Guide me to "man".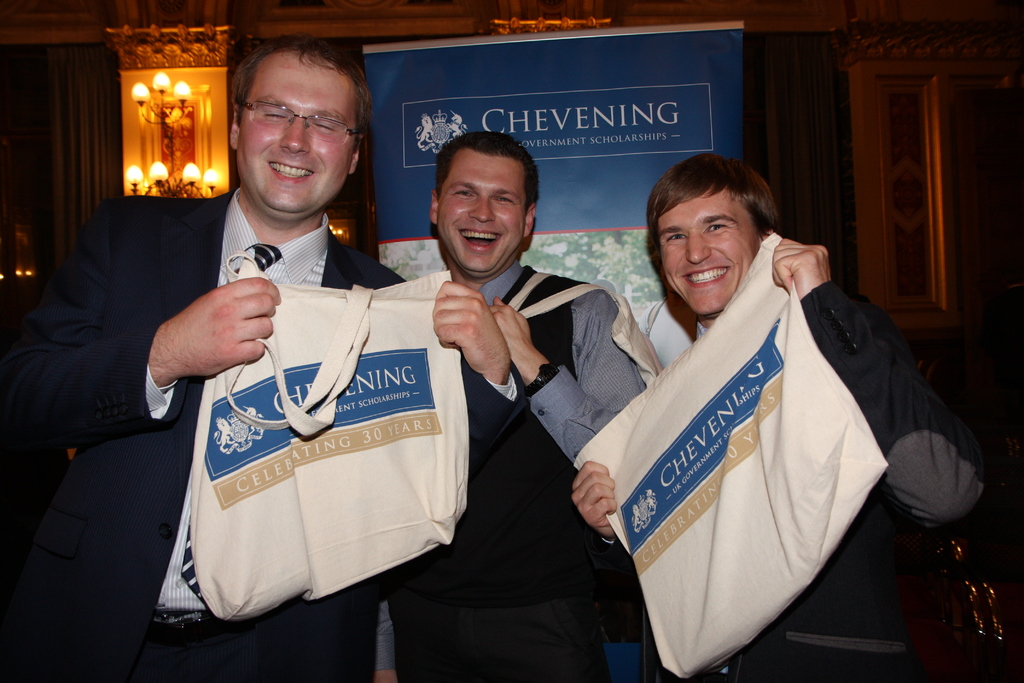
Guidance: 566 138 941 682.
